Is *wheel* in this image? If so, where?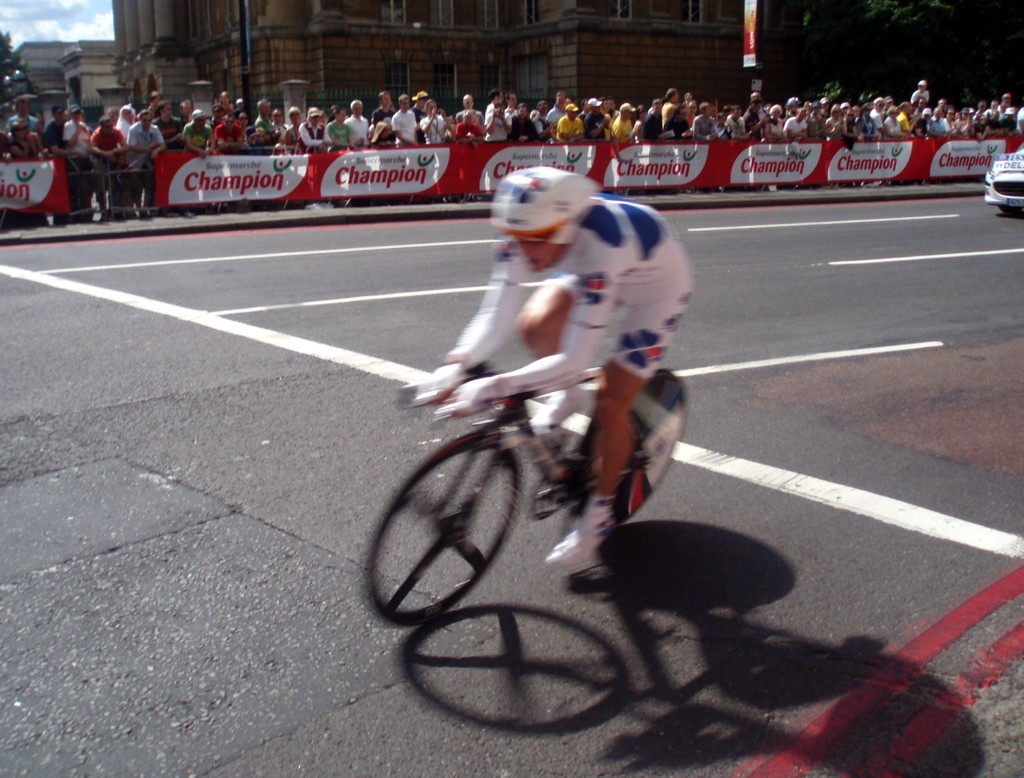
Yes, at x1=581 y1=368 x2=686 y2=524.
